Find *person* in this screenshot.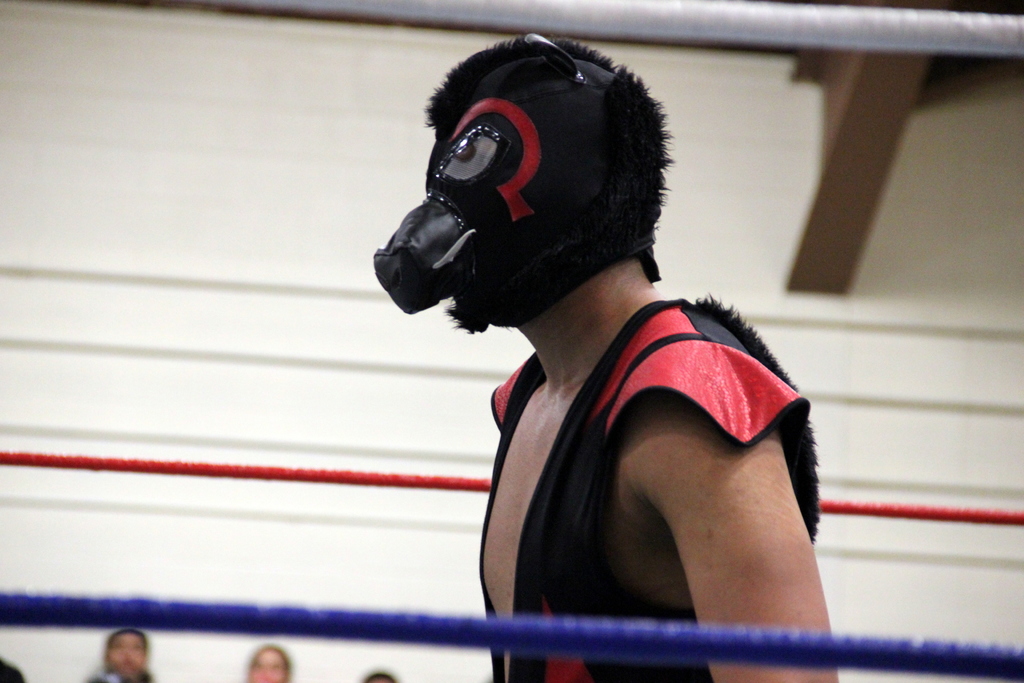
The bounding box for *person* is l=88, t=632, r=155, b=682.
